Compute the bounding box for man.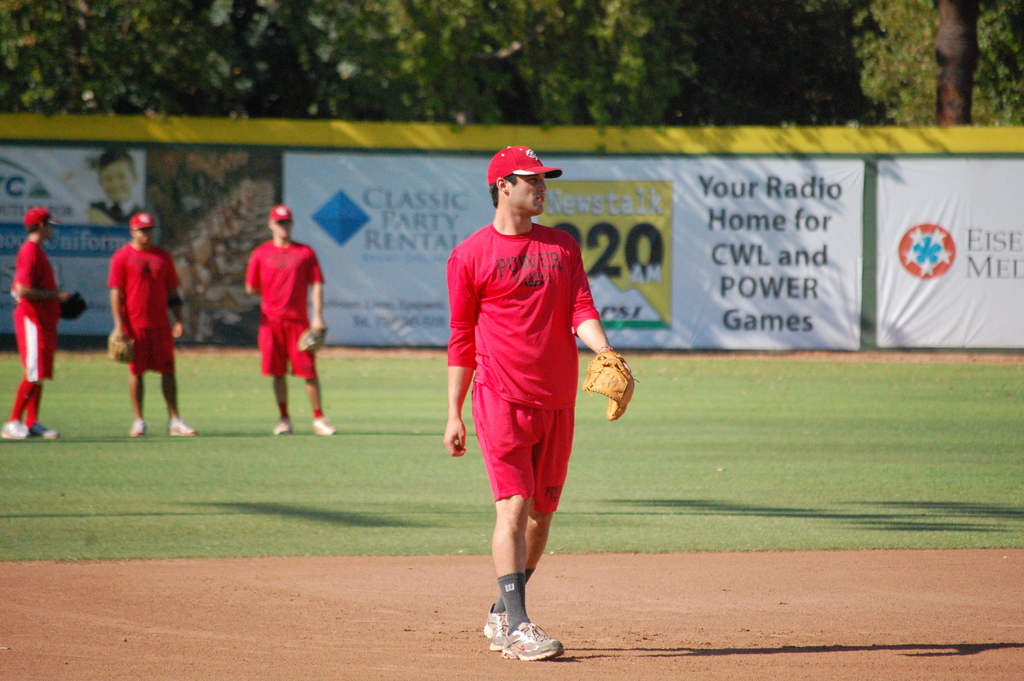
109:209:199:437.
